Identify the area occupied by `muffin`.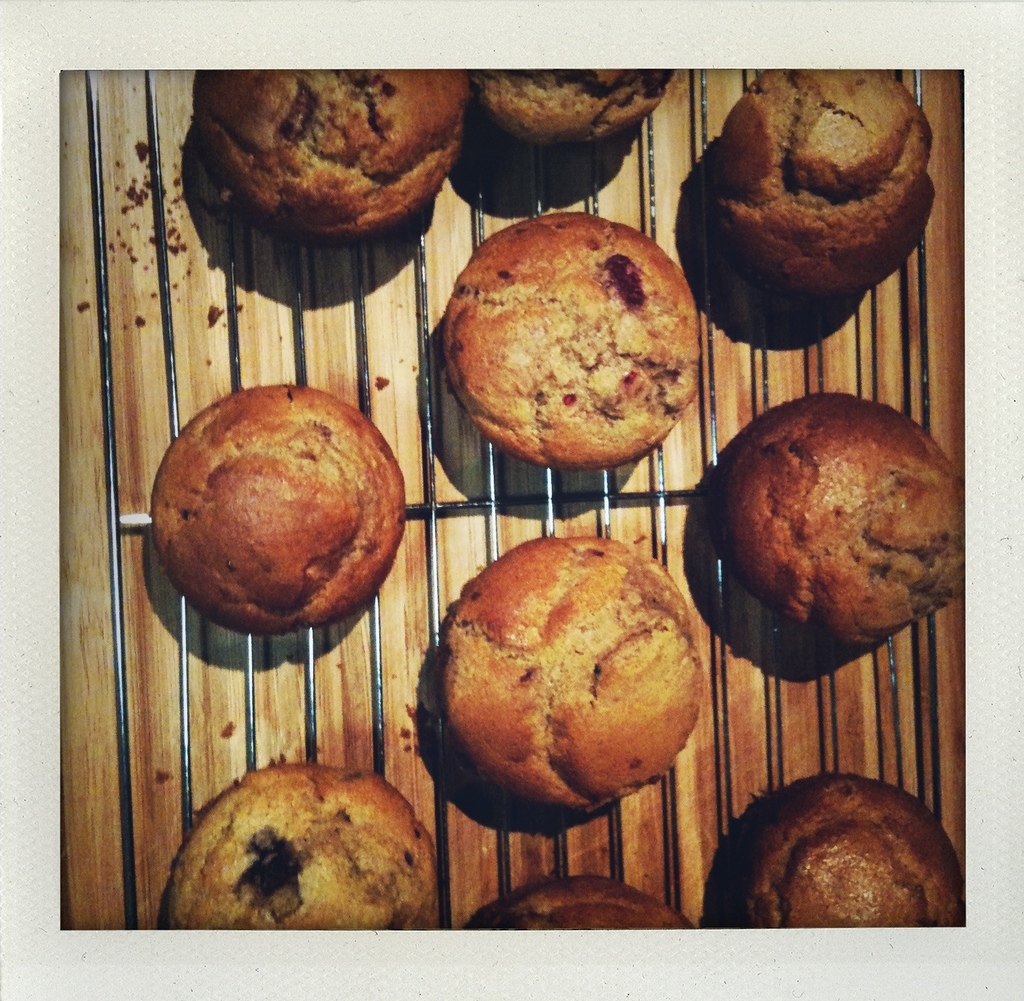
Area: <bbox>187, 56, 470, 245</bbox>.
